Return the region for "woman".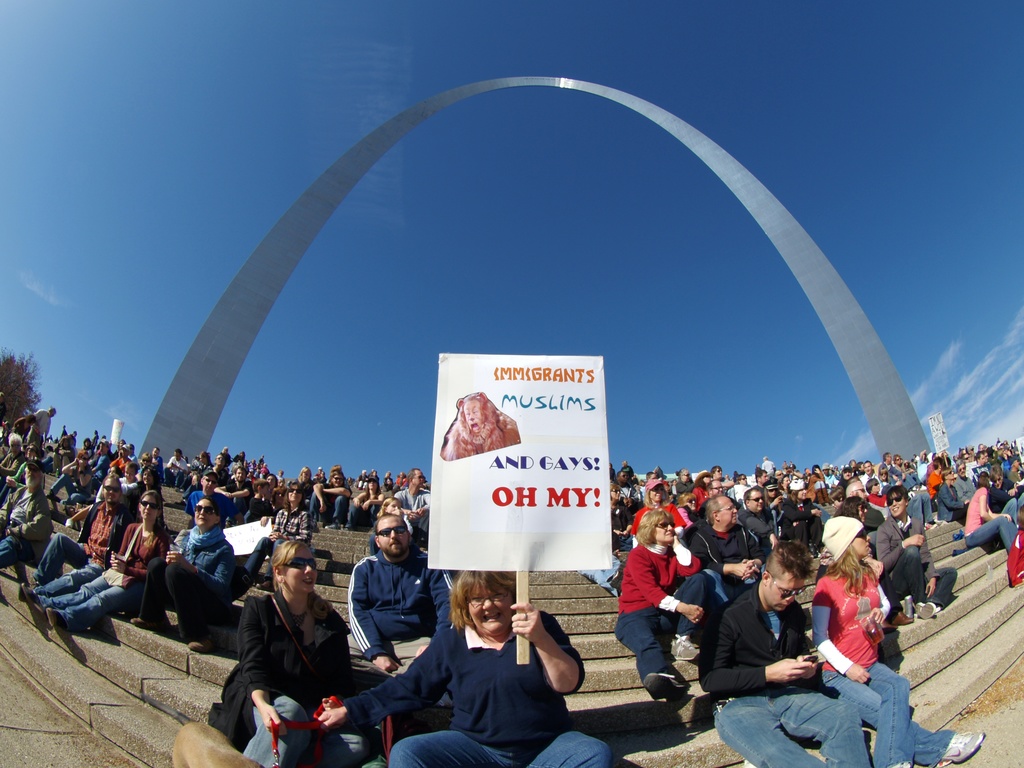
(x1=199, y1=531, x2=333, y2=762).
